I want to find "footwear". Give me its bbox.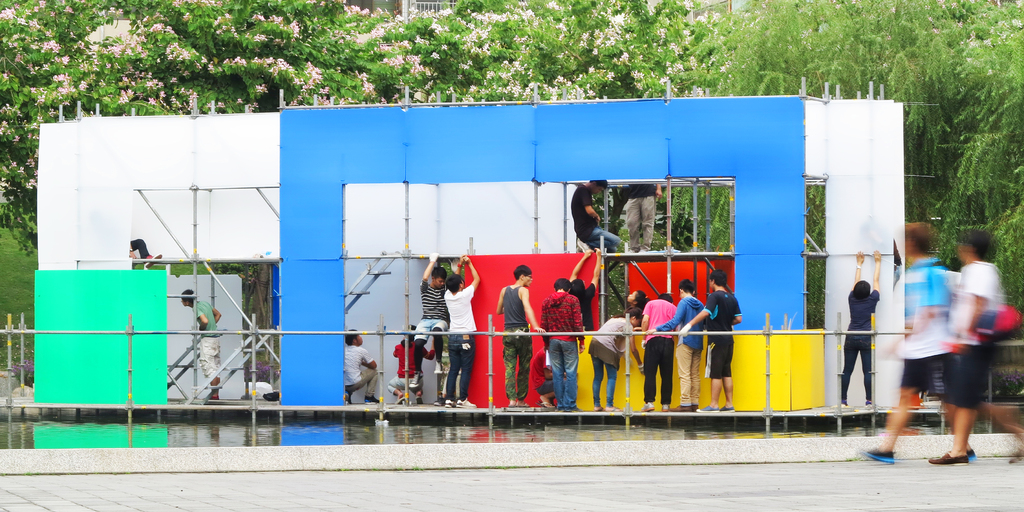
bbox=(411, 375, 422, 389).
